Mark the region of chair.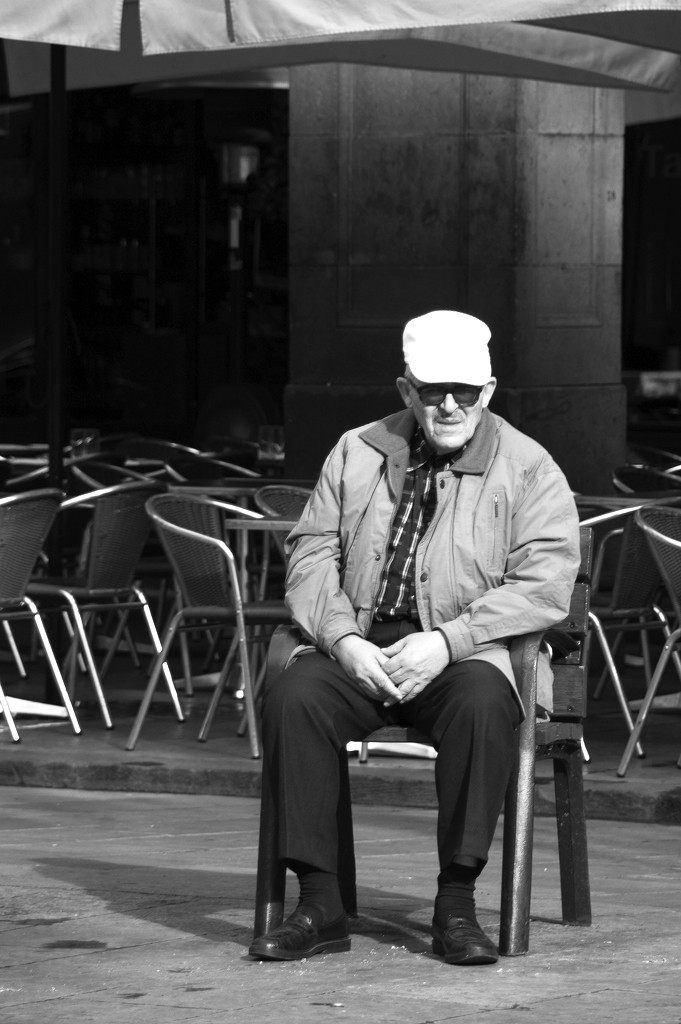
Region: [583, 494, 680, 758].
